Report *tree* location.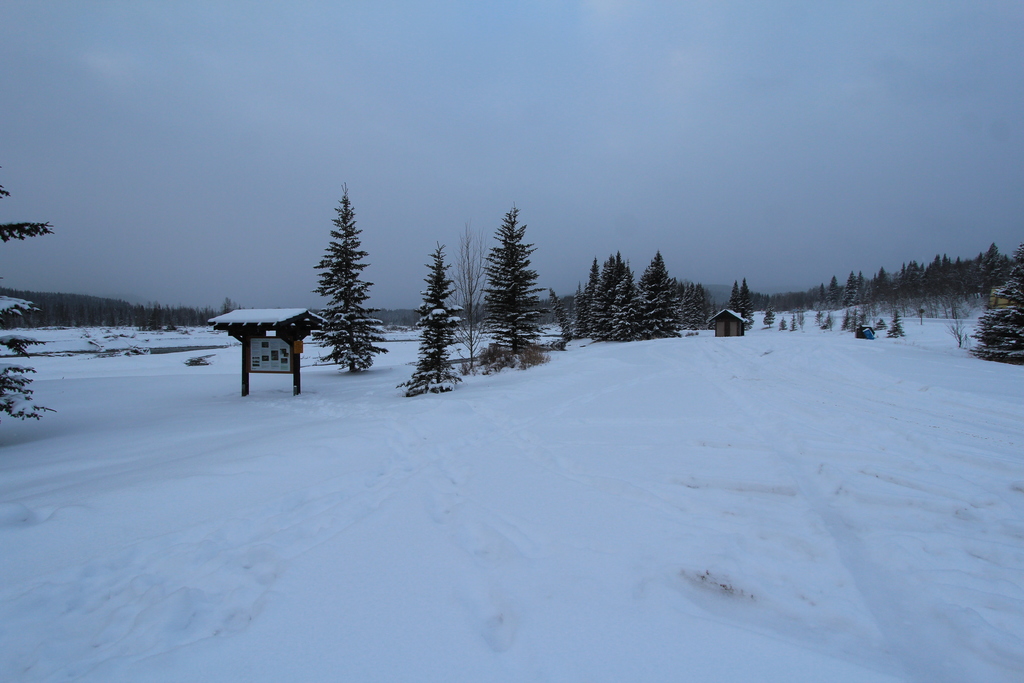
Report: <bbox>452, 217, 493, 378</bbox>.
